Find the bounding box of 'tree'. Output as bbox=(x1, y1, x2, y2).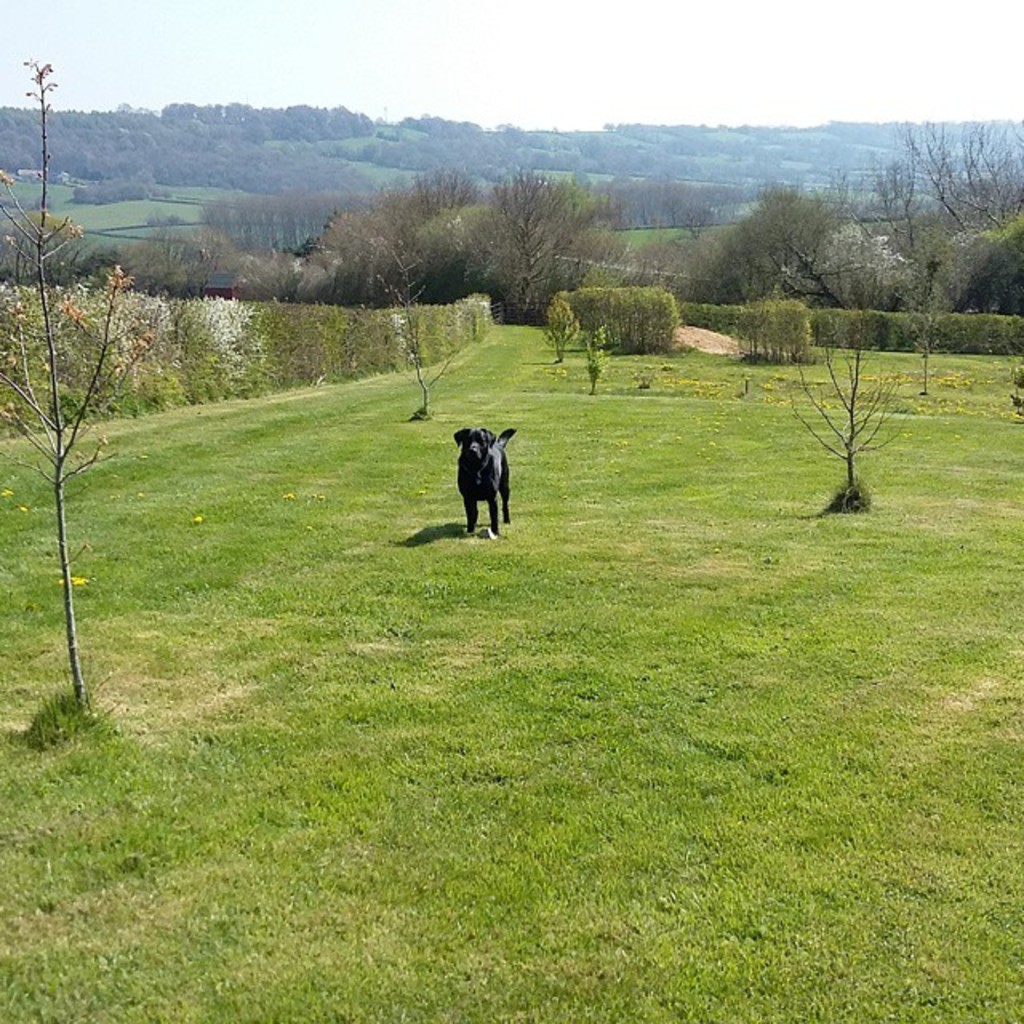
bbox=(0, 54, 182, 730).
